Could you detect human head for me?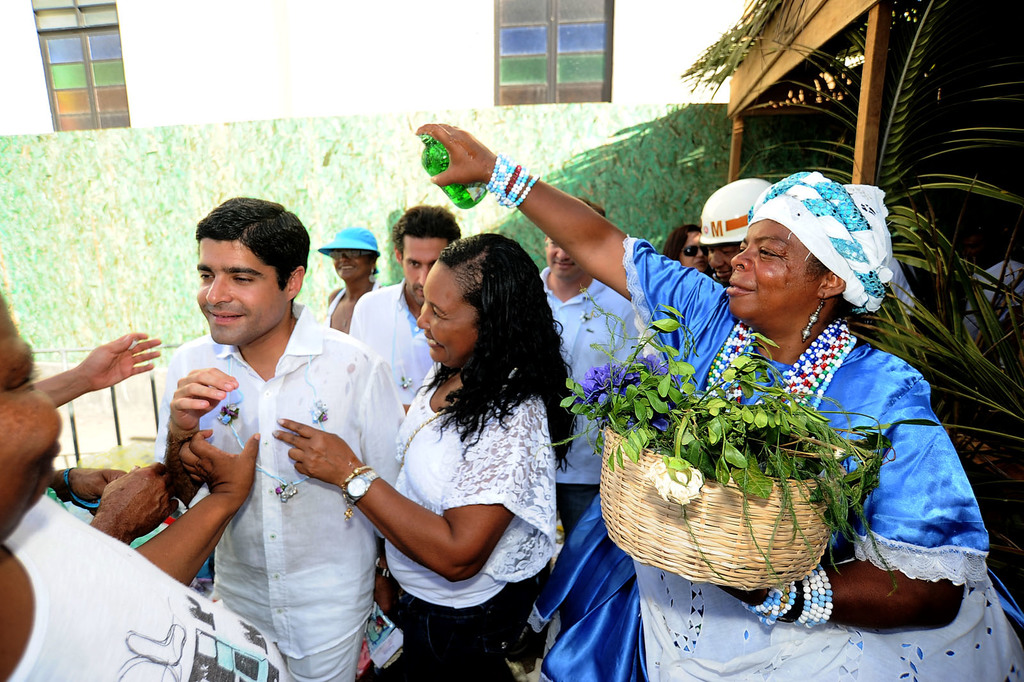
Detection result: {"x1": 698, "y1": 177, "x2": 775, "y2": 286}.
